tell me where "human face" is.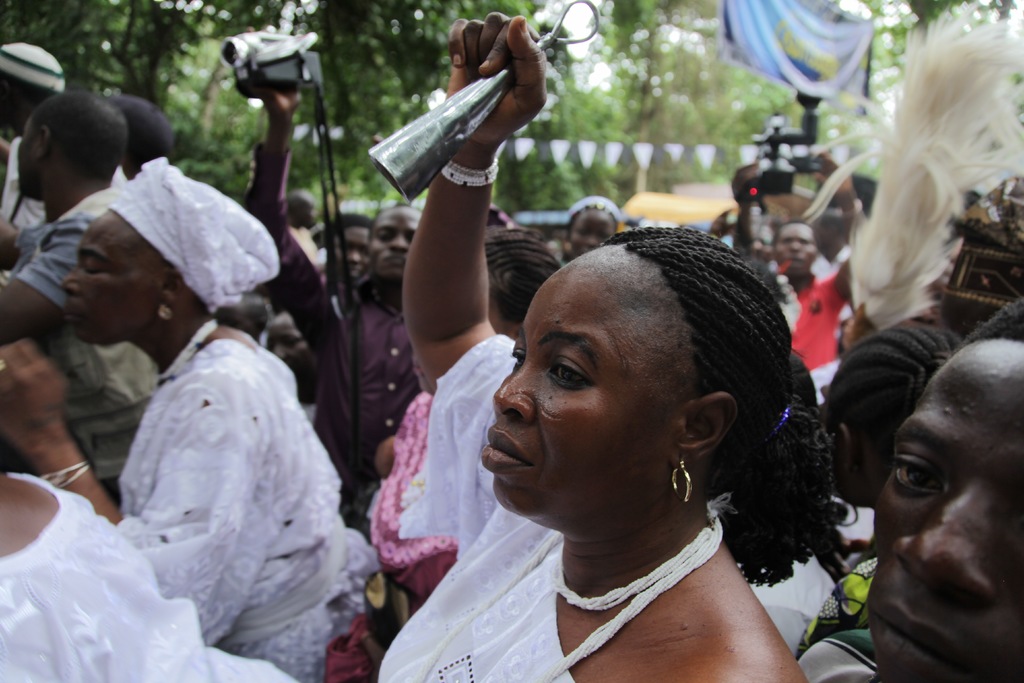
"human face" is at region(61, 231, 150, 349).
